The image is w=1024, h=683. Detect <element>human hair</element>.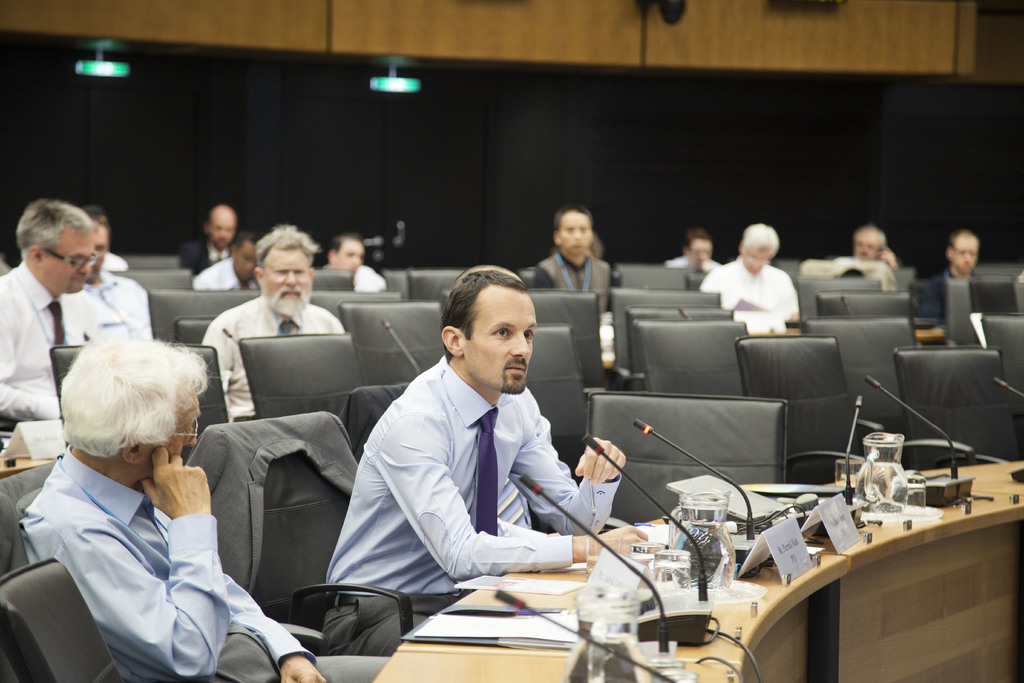
Detection: <bbox>19, 200, 97, 252</bbox>.
